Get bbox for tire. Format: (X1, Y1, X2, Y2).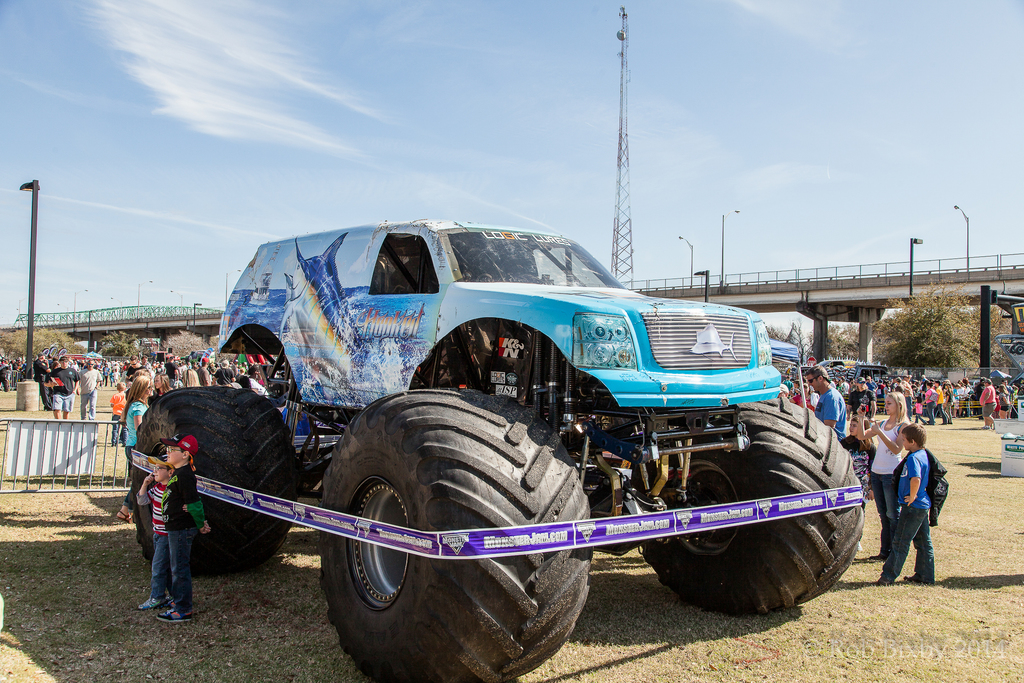
(129, 385, 297, 572).
